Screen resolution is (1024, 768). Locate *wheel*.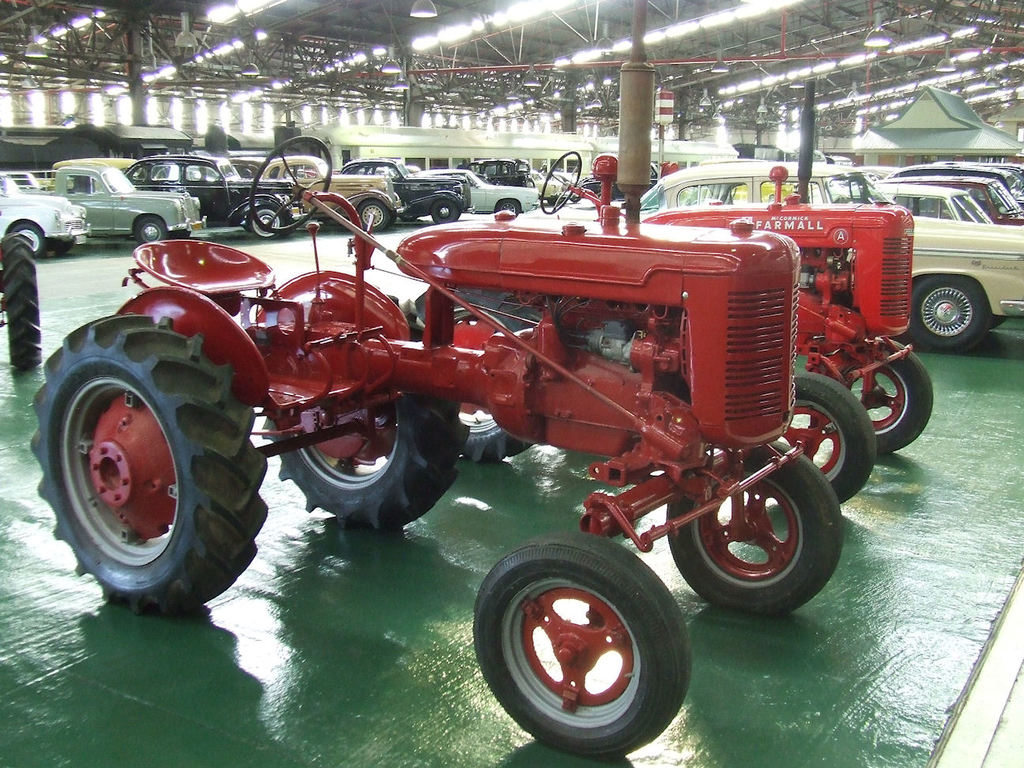
Rect(834, 337, 933, 454).
